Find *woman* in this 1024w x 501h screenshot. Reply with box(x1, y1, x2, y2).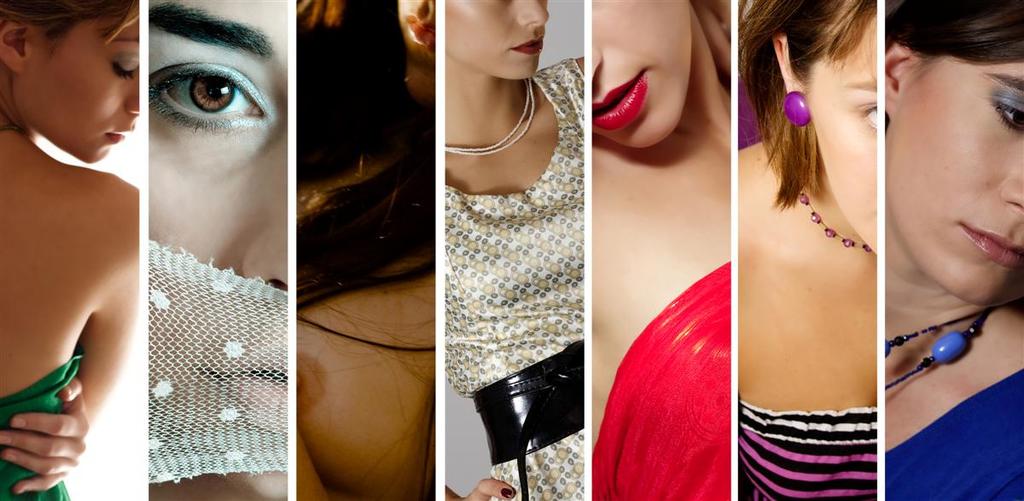
box(886, 0, 1023, 500).
